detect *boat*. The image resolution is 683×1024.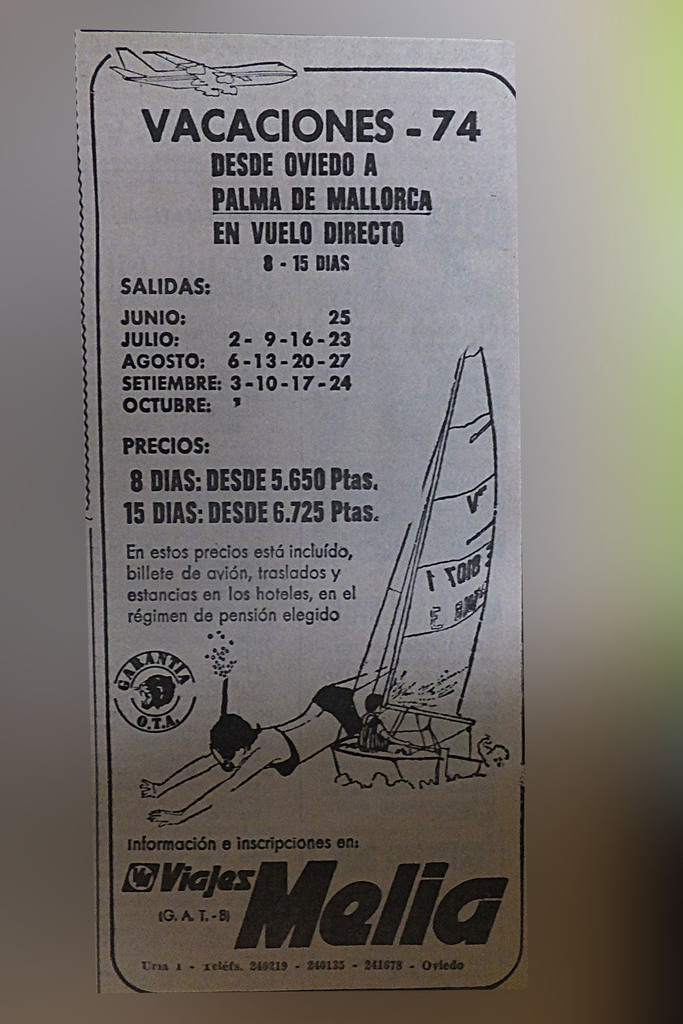
[left=324, top=335, right=531, bottom=872].
